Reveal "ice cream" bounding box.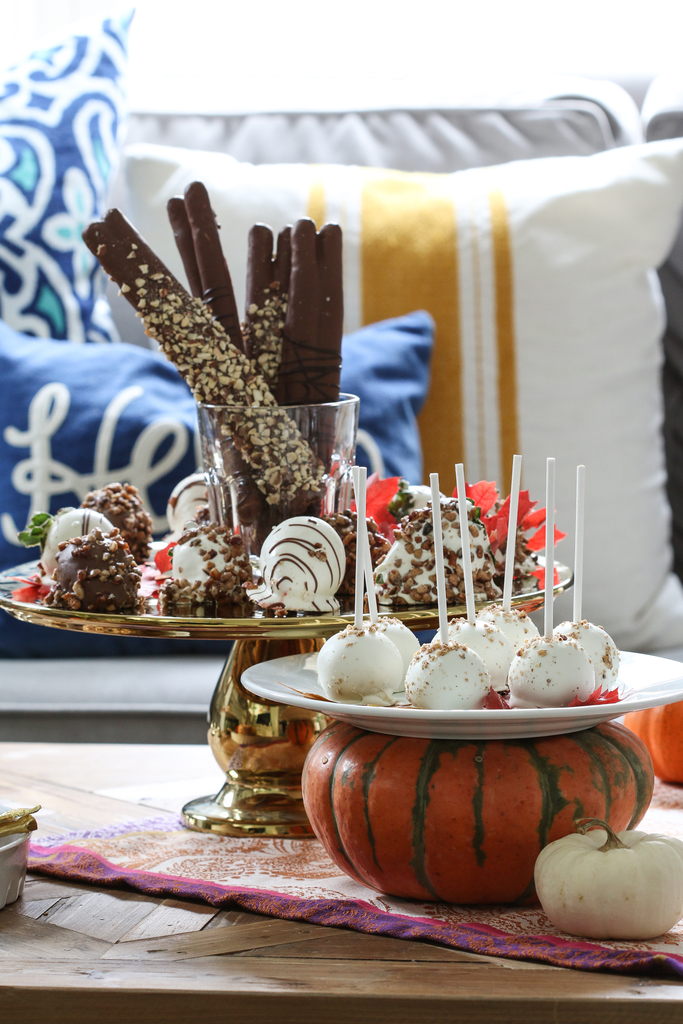
Revealed: Rect(39, 507, 125, 577).
